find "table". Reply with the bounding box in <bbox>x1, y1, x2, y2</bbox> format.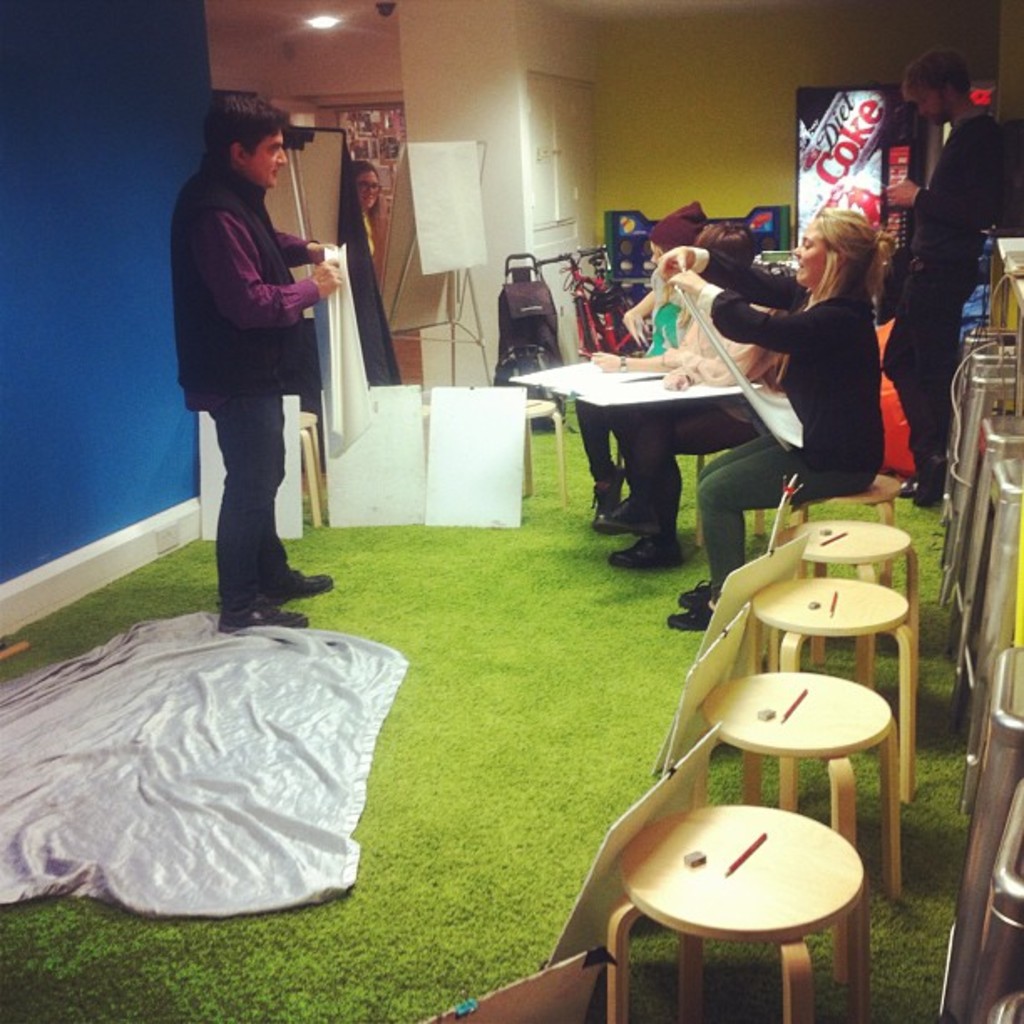
<bbox>694, 661, 902, 949</bbox>.
